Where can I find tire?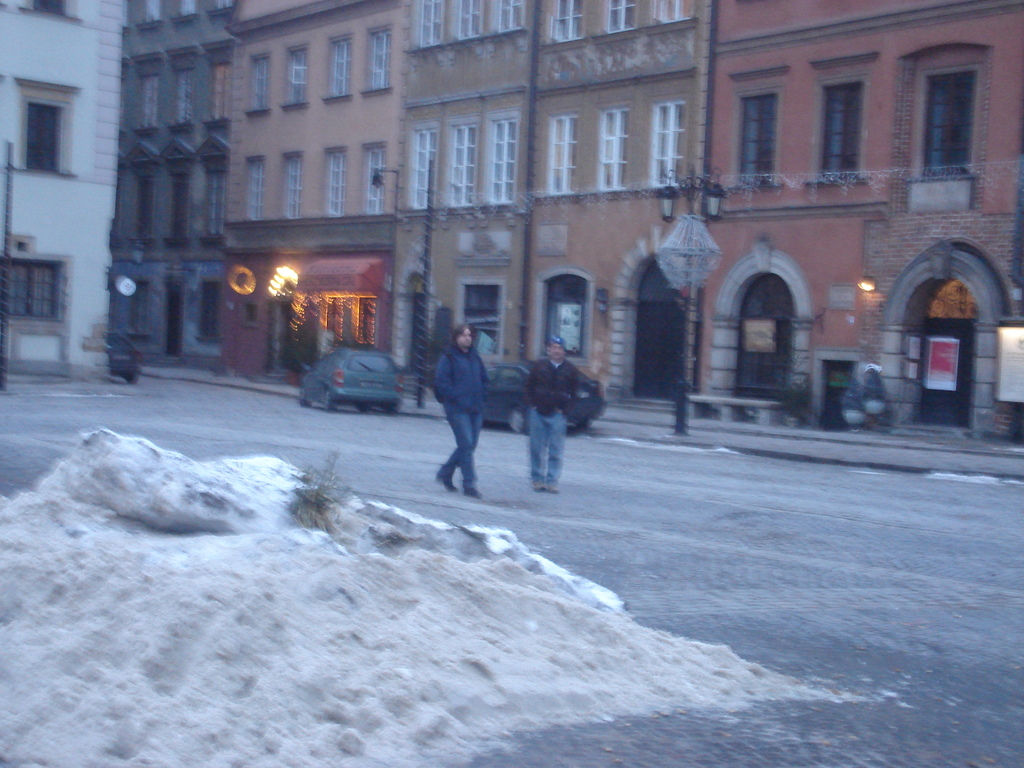
You can find it at [x1=506, y1=405, x2=527, y2=435].
